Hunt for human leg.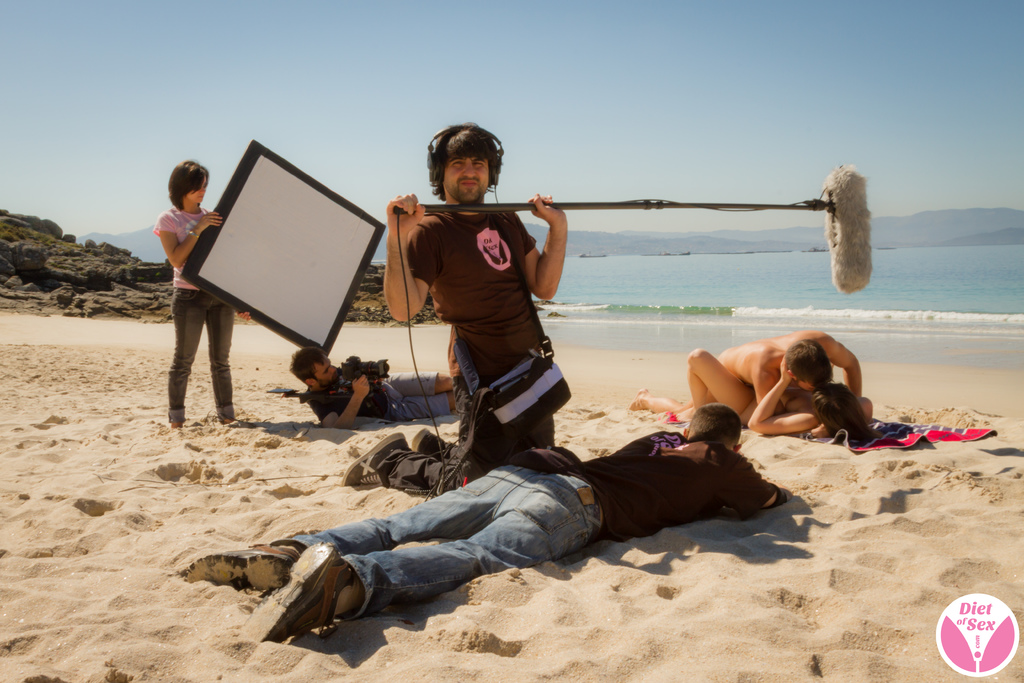
Hunted down at box(240, 481, 596, 649).
